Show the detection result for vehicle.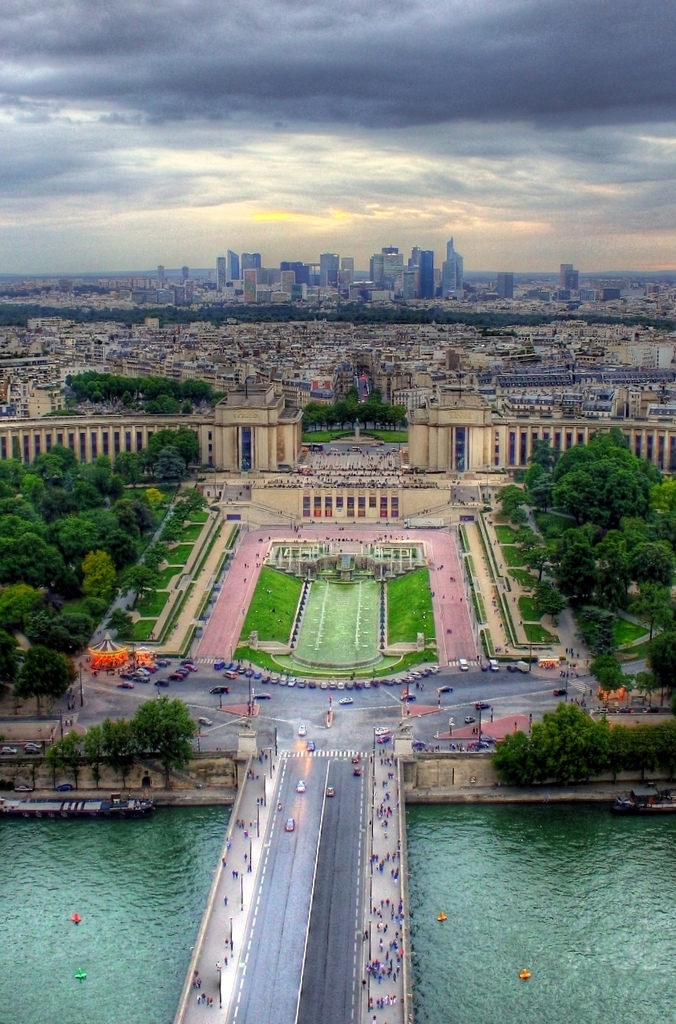
{"left": 349, "top": 753, "right": 361, "bottom": 778}.
